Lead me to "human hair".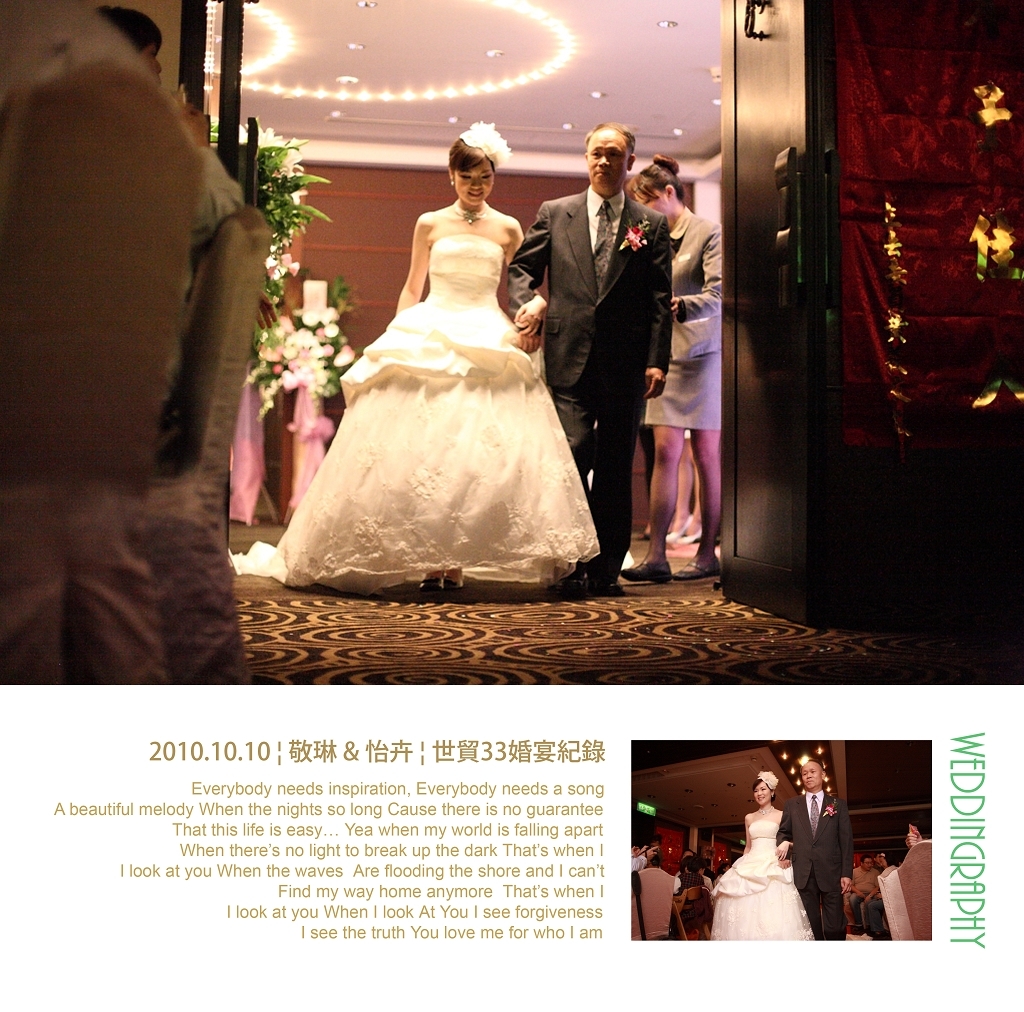
Lead to (x1=95, y1=4, x2=161, y2=55).
